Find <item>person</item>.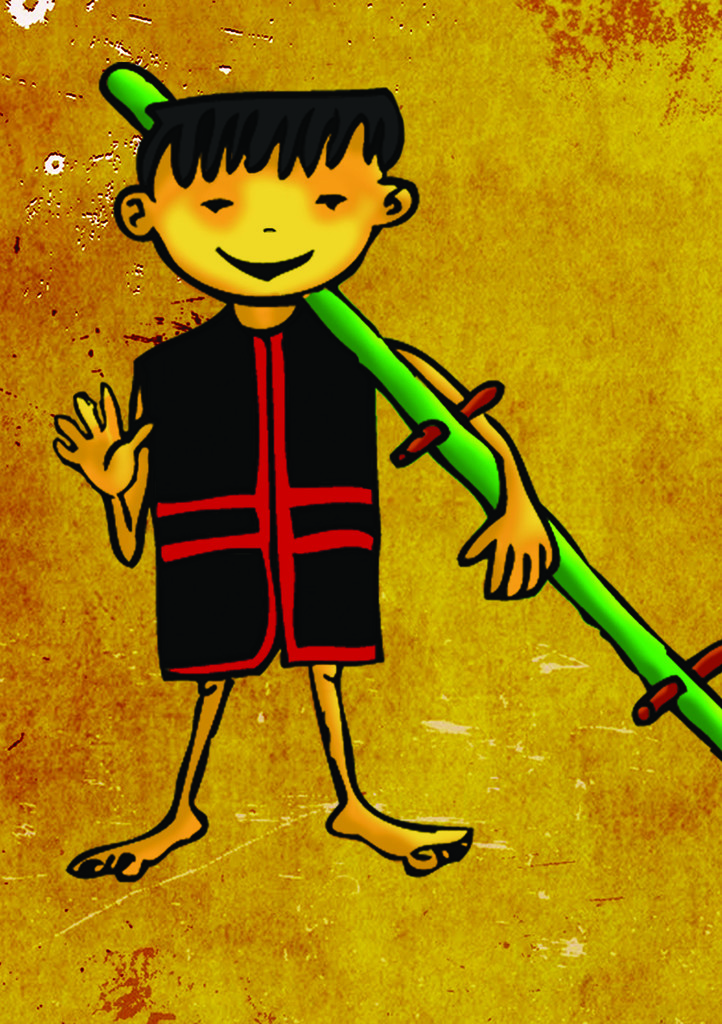
58 88 622 904.
